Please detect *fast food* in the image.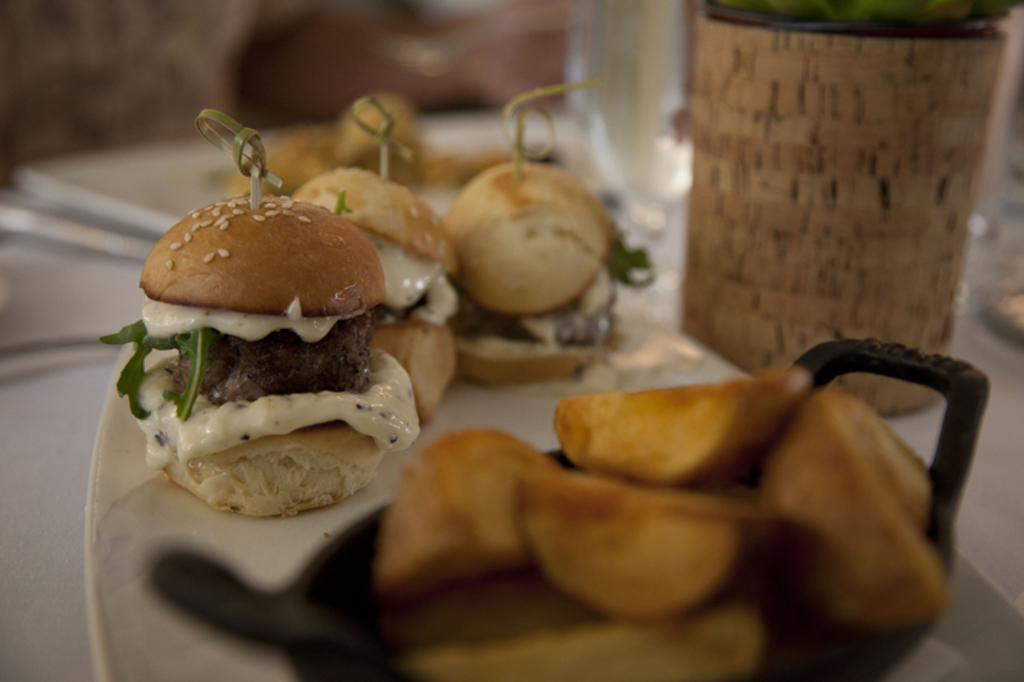
rect(116, 150, 408, 518).
